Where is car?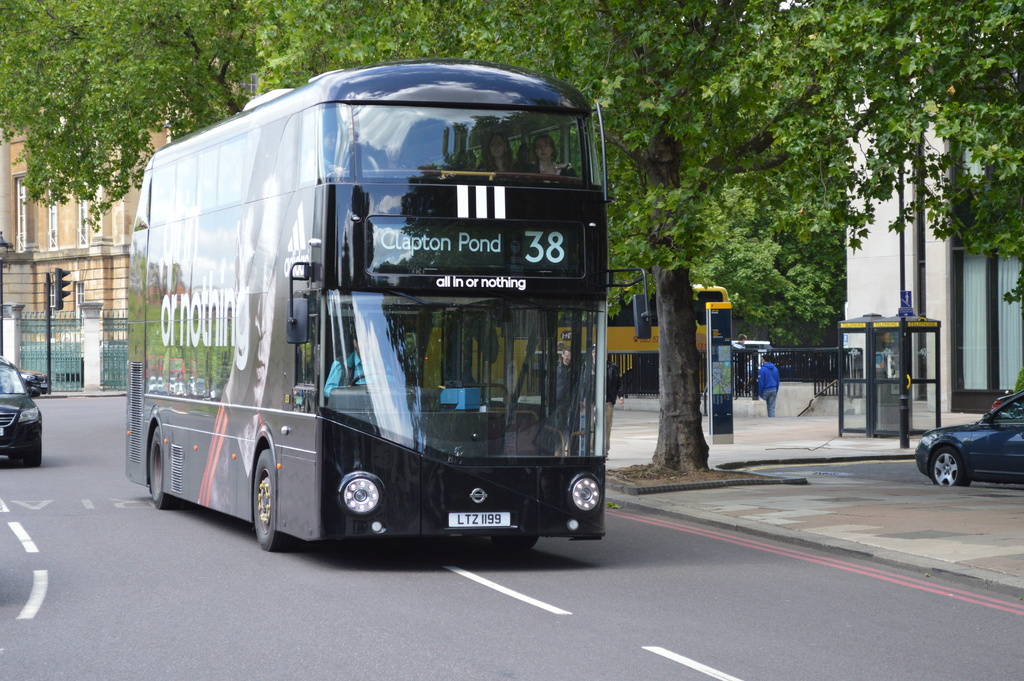
bbox=(918, 400, 1021, 491).
